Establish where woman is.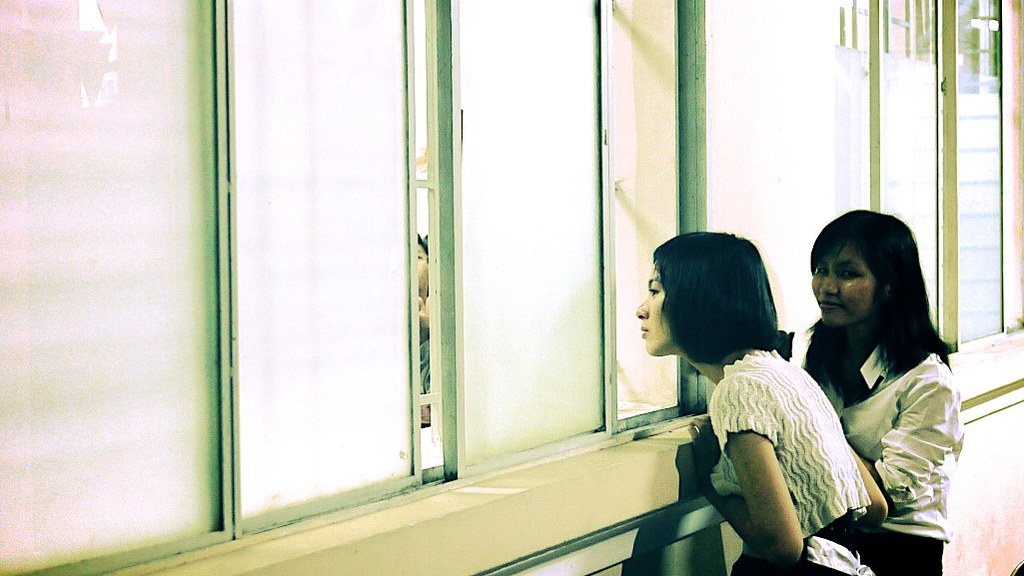
Established at {"x1": 799, "y1": 206, "x2": 965, "y2": 575}.
